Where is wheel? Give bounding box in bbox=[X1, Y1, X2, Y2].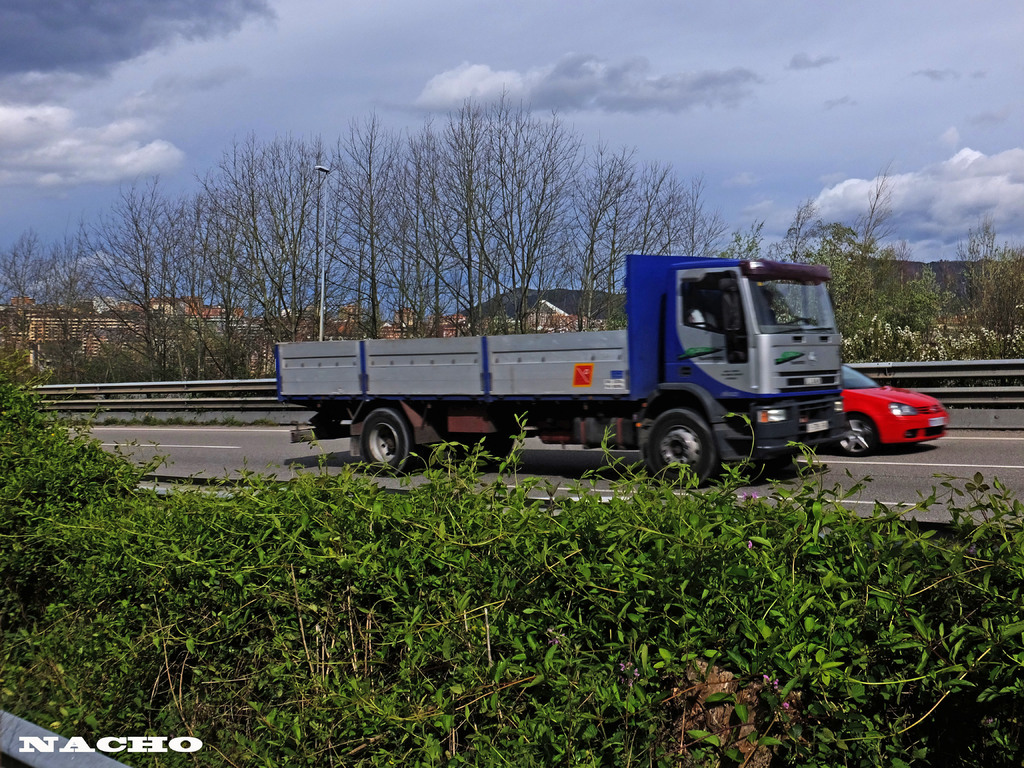
bbox=[361, 408, 419, 477].
